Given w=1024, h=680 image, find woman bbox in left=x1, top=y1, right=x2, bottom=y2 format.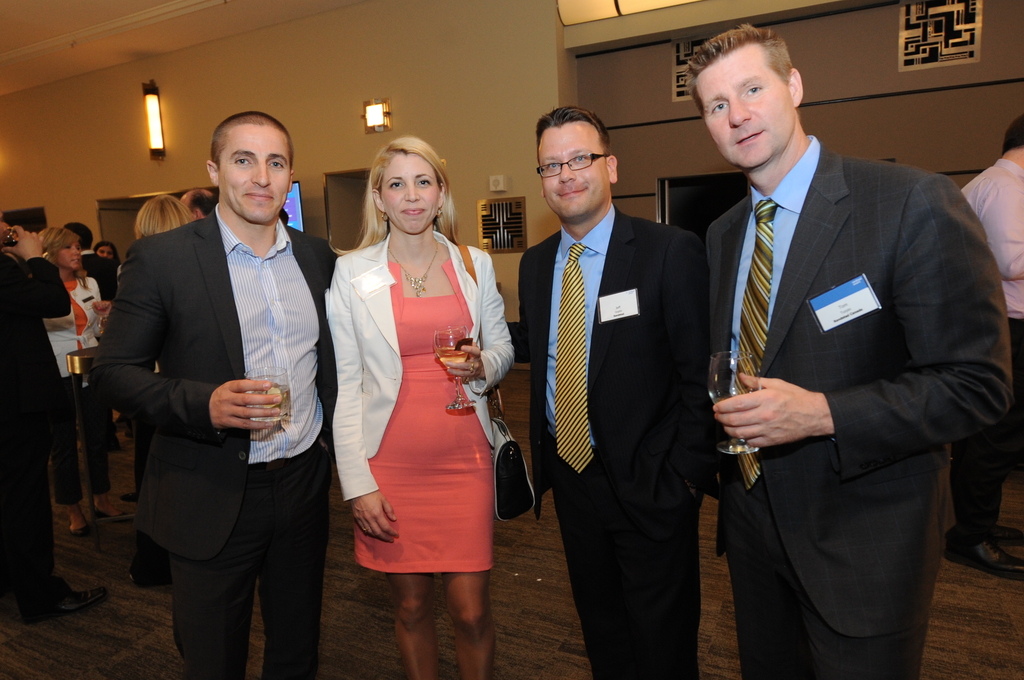
left=136, top=198, right=193, bottom=592.
